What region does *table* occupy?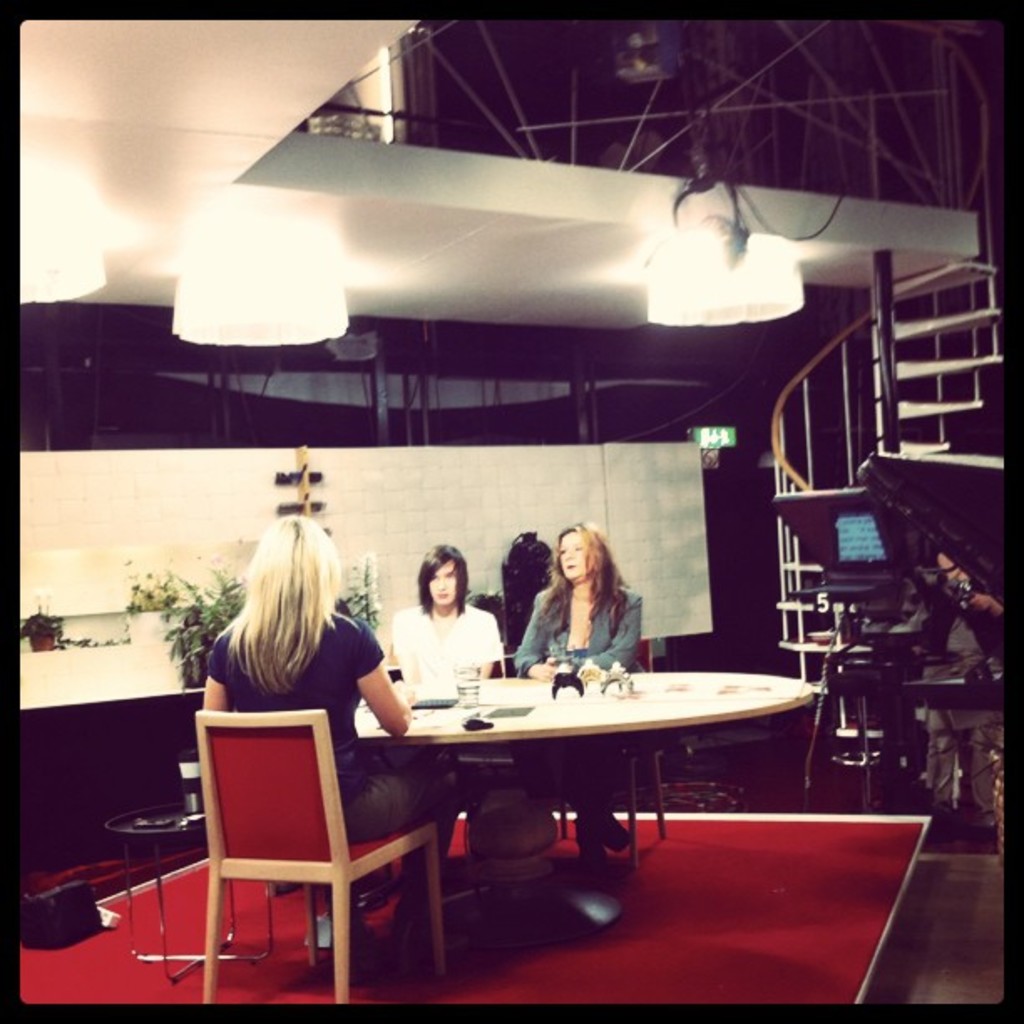
box(338, 658, 822, 907).
